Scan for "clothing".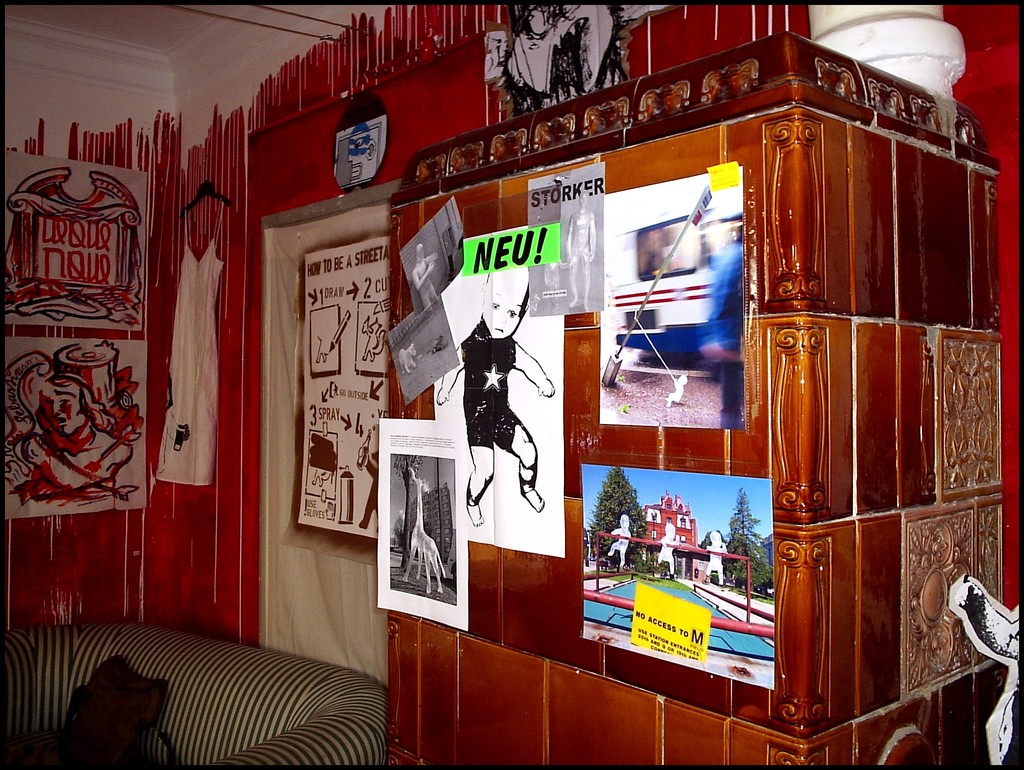
Scan result: [461,319,522,446].
